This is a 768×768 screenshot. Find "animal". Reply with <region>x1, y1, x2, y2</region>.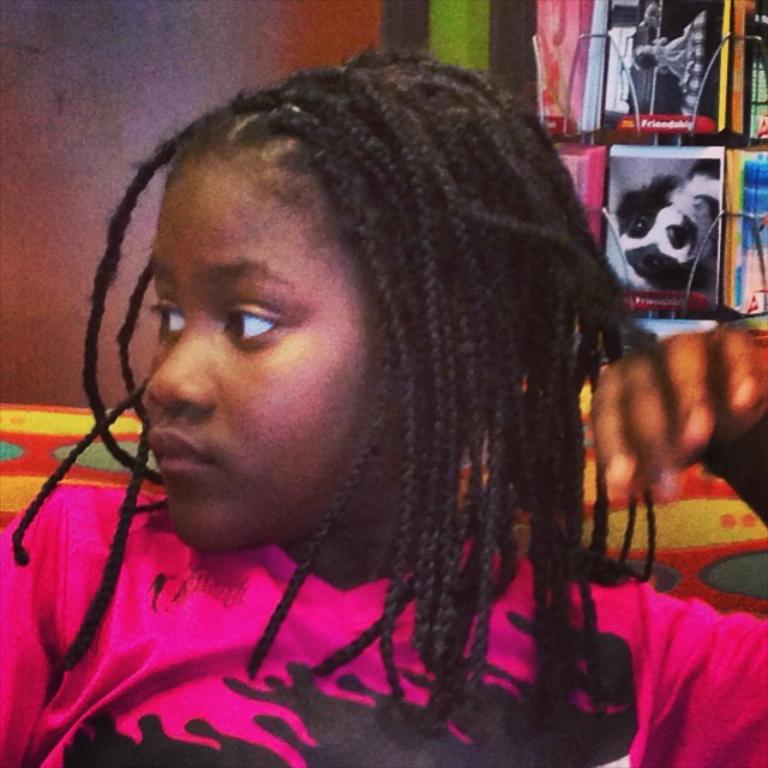
<region>595, 152, 715, 288</region>.
